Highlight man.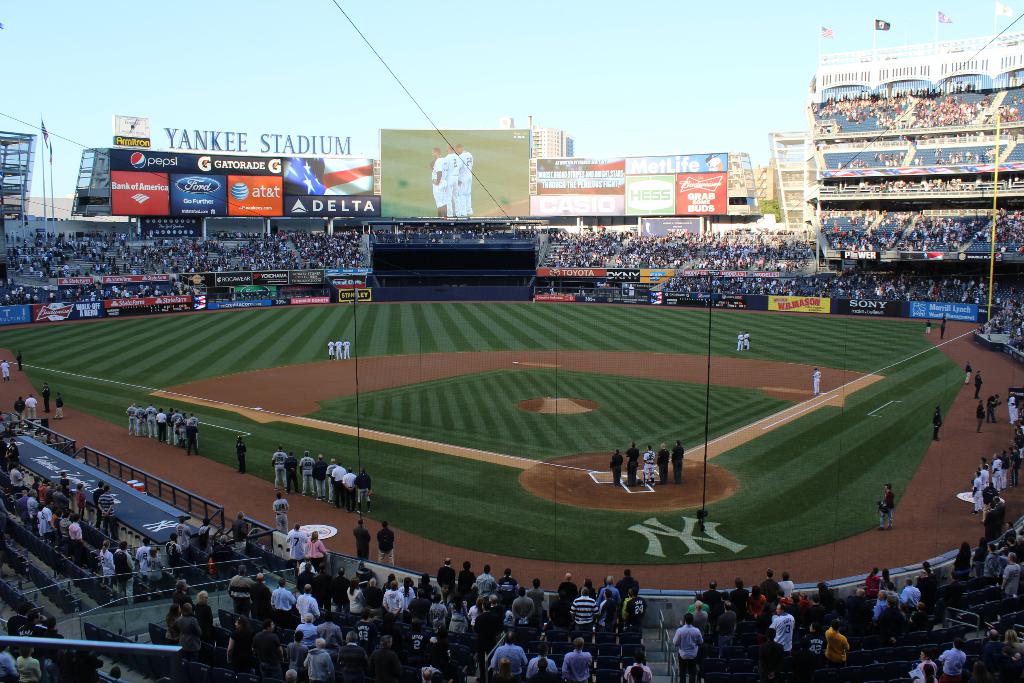
Highlighted region: box=[743, 332, 751, 349].
